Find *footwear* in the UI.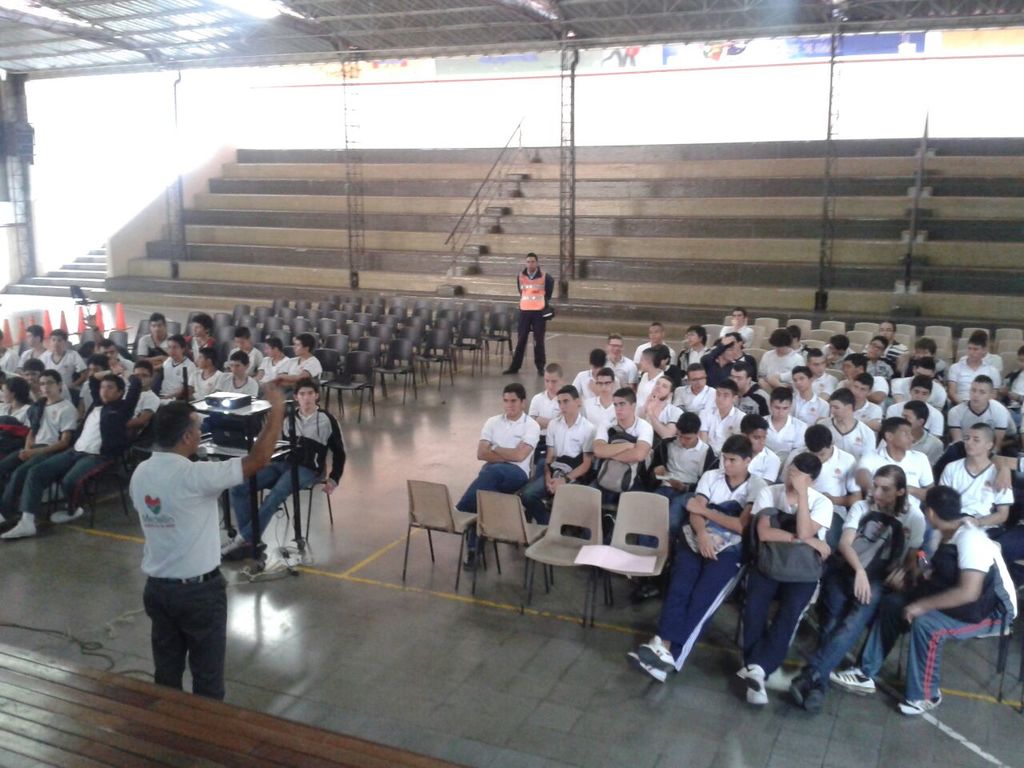
UI element at 50, 502, 86, 527.
